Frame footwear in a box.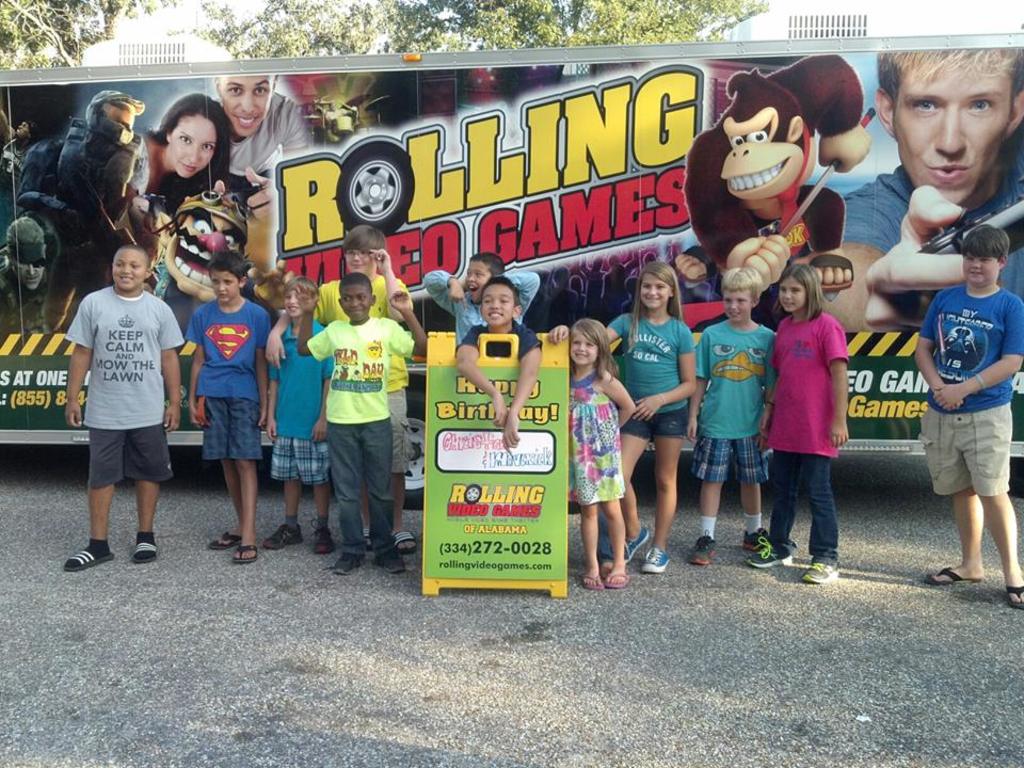
detection(1004, 581, 1023, 608).
